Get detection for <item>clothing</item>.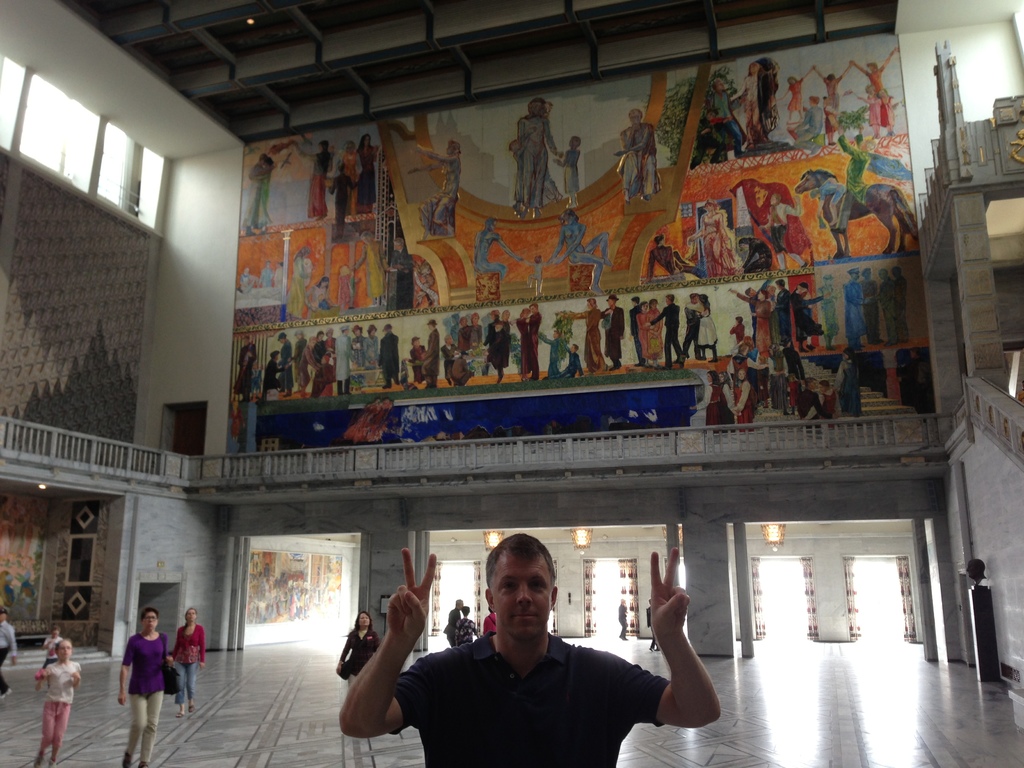
Detection: 556 351 580 378.
